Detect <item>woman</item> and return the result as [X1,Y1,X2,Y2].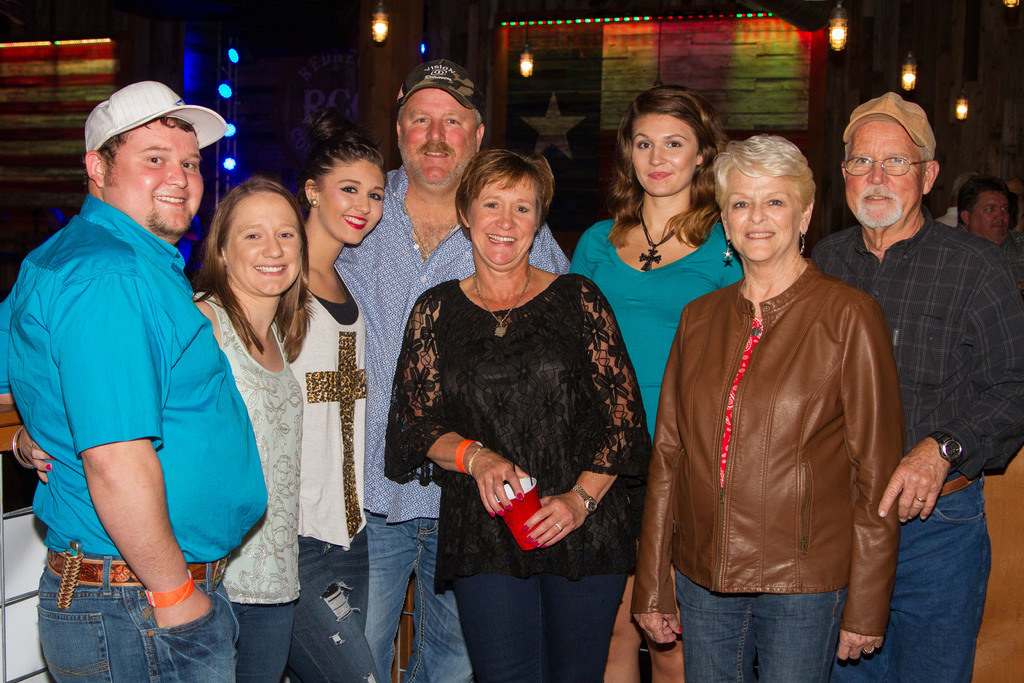
[268,138,380,682].
